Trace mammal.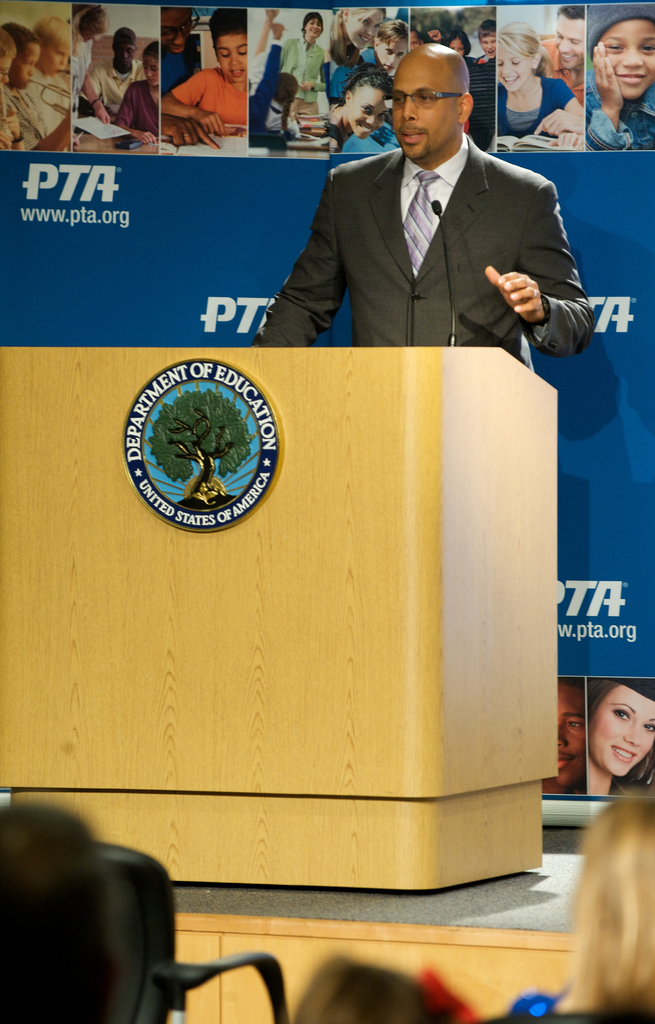
Traced to 0, 21, 73, 152.
